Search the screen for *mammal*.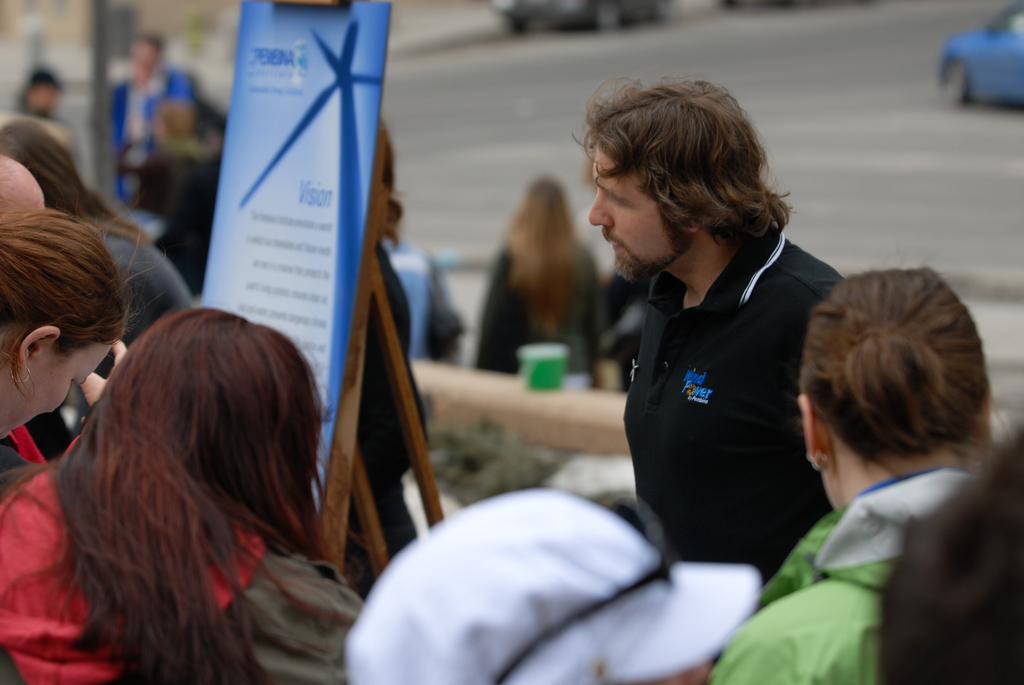
Found at Rect(0, 308, 378, 684).
